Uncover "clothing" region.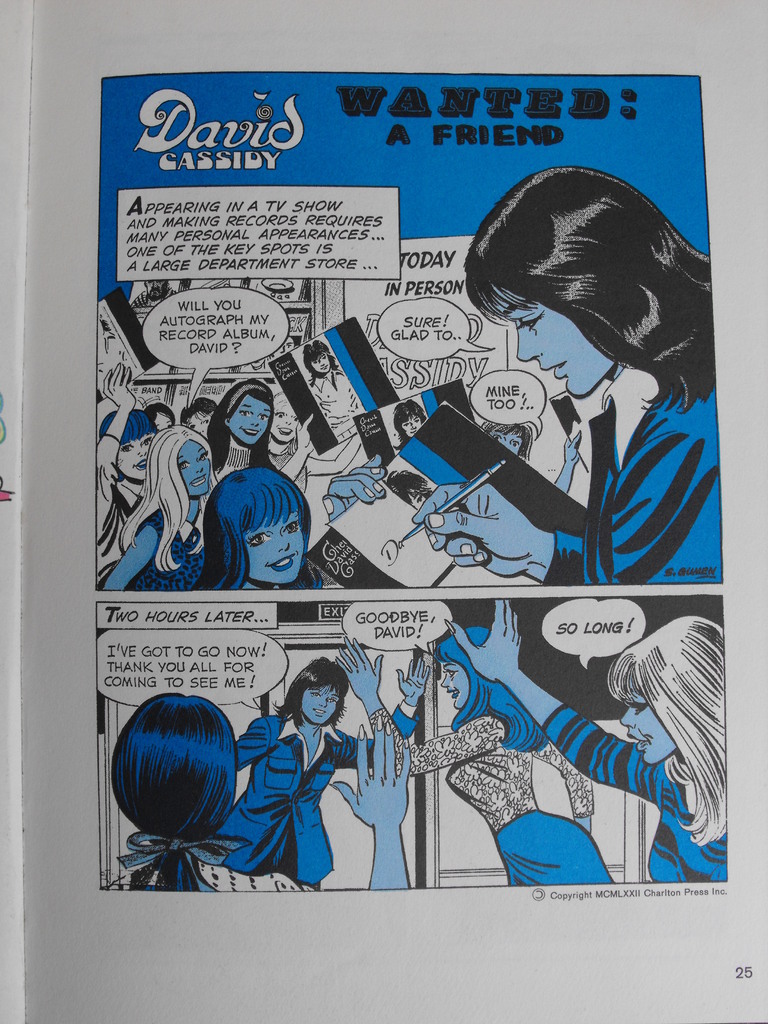
Uncovered: Rect(106, 851, 317, 897).
